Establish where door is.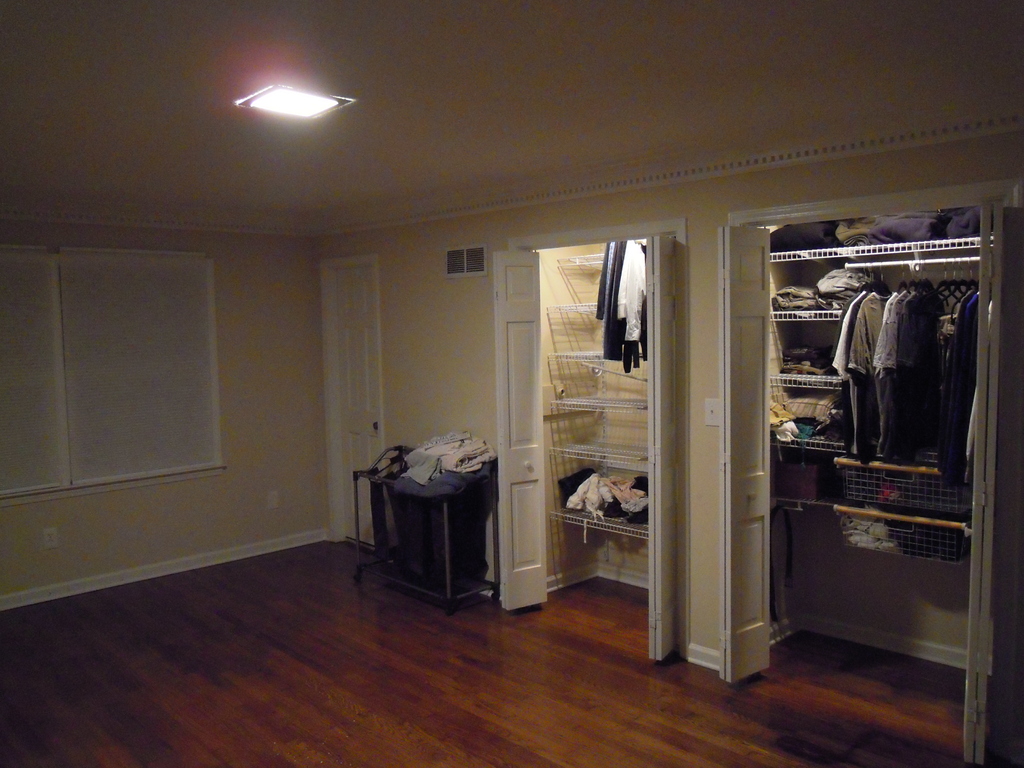
Established at (492, 250, 543, 605).
